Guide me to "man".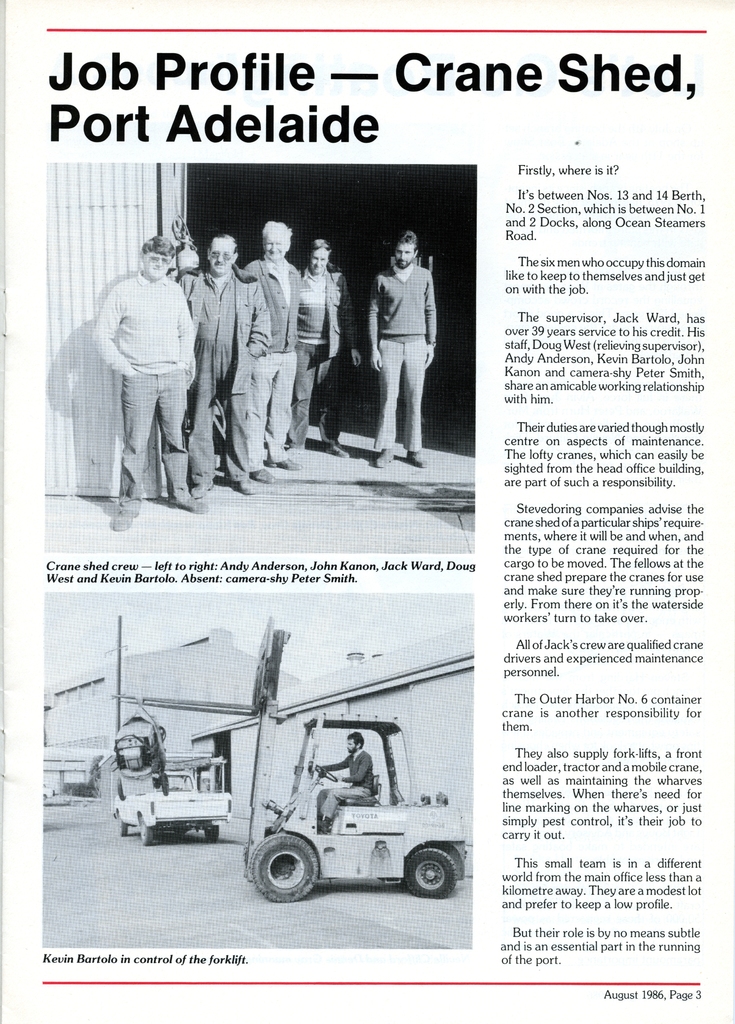
Guidance: 88/234/211/531.
